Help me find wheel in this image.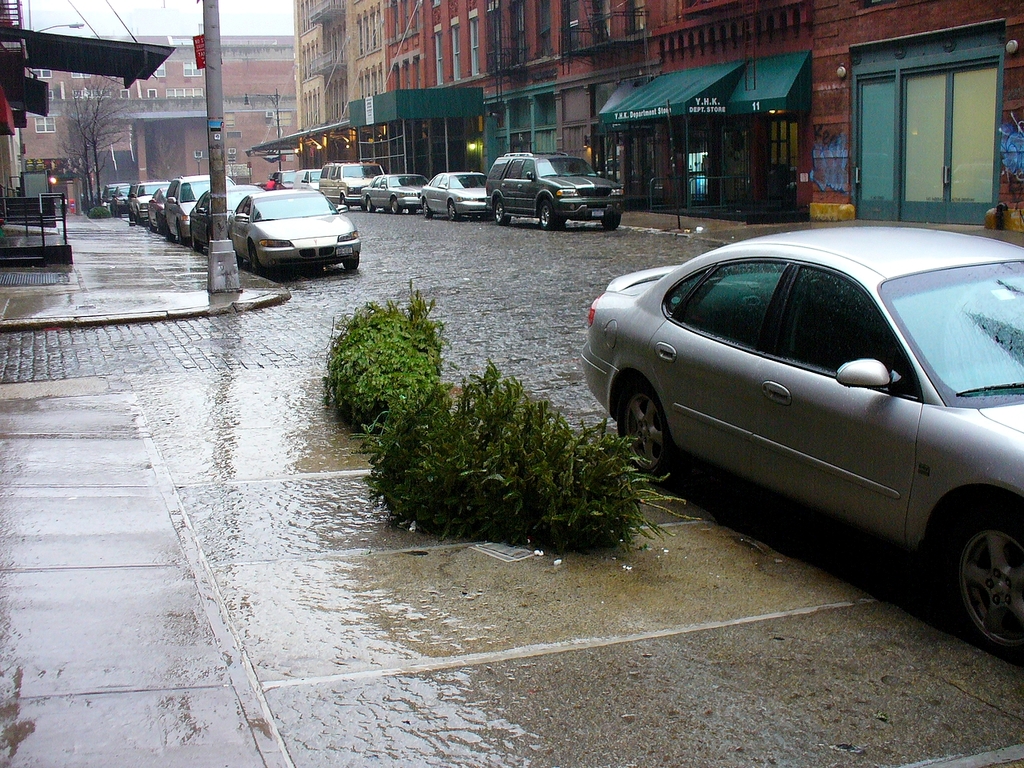
Found it: bbox(129, 211, 136, 221).
